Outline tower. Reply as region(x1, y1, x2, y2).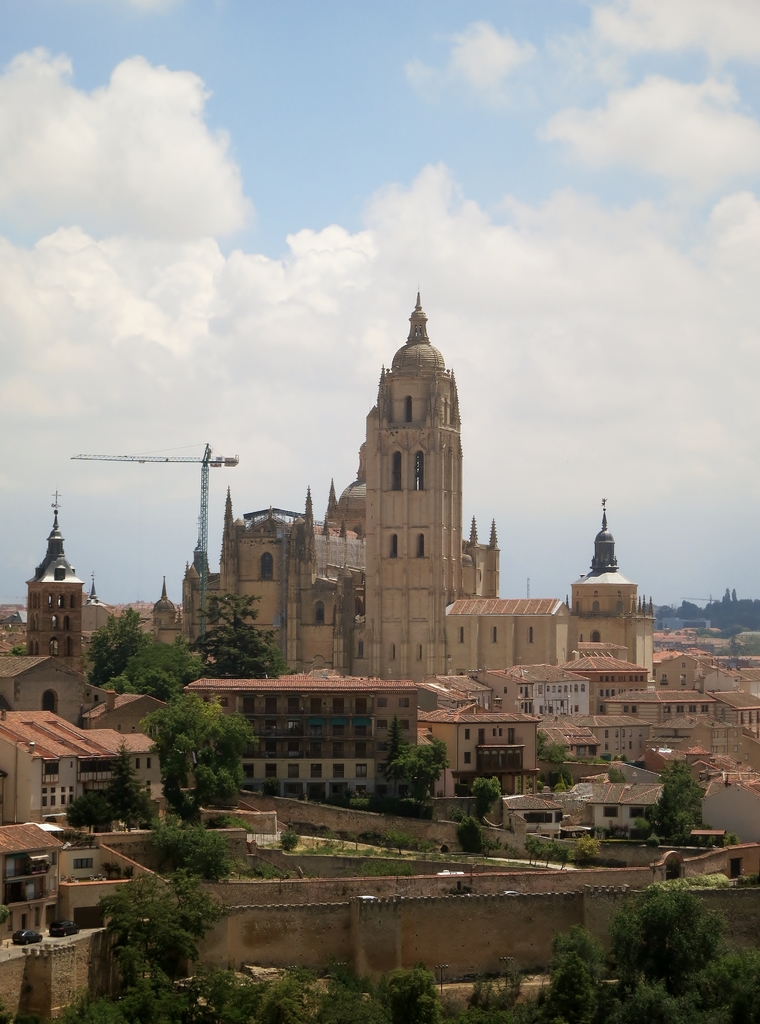
region(24, 502, 80, 666).
